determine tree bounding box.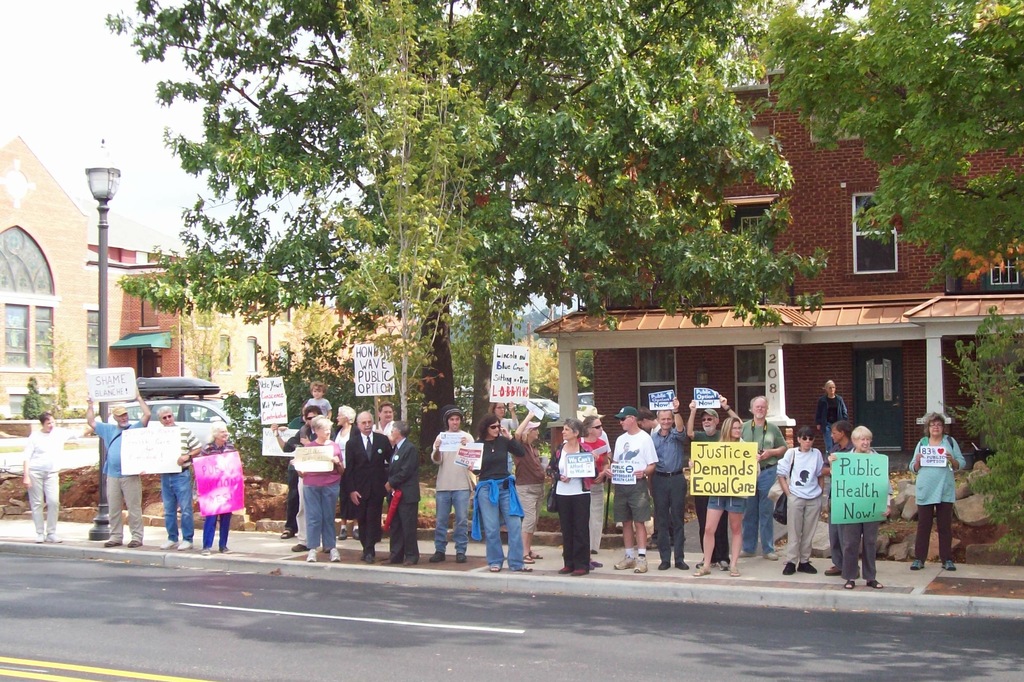
Determined: (x1=20, y1=371, x2=48, y2=418).
